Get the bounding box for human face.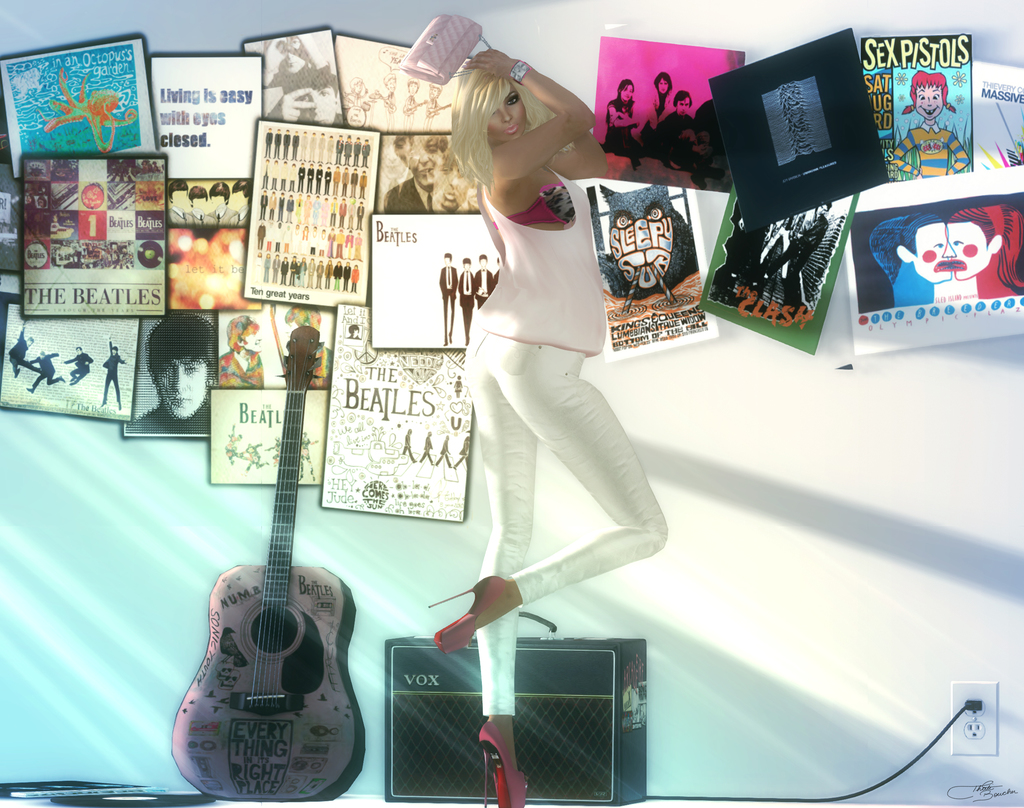
box=[113, 347, 117, 356].
